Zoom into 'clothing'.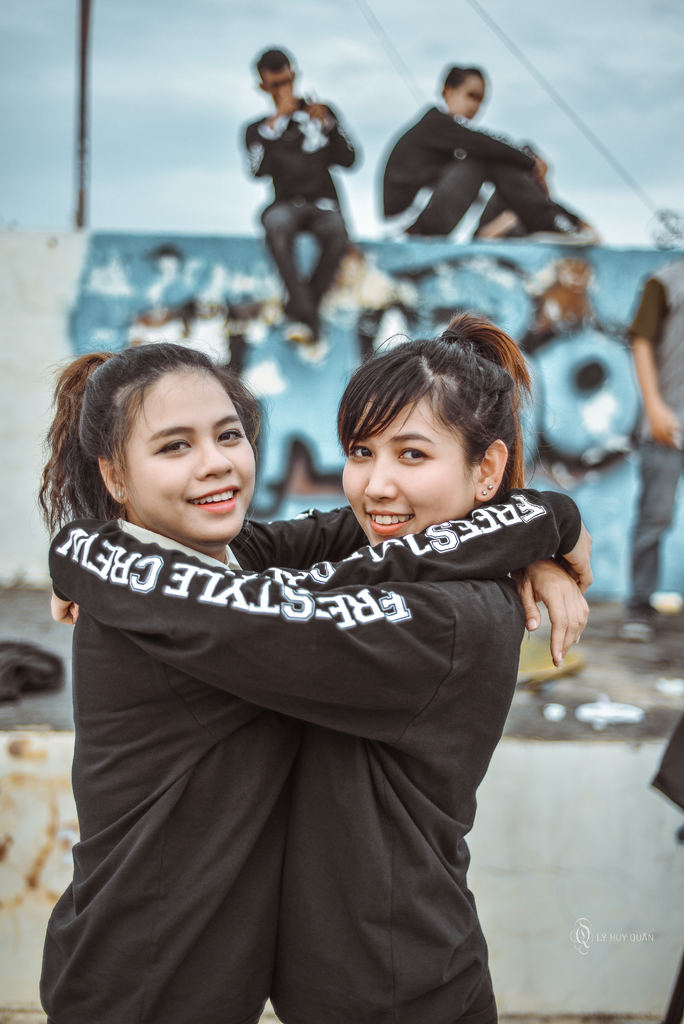
Zoom target: 245/97/352/335.
